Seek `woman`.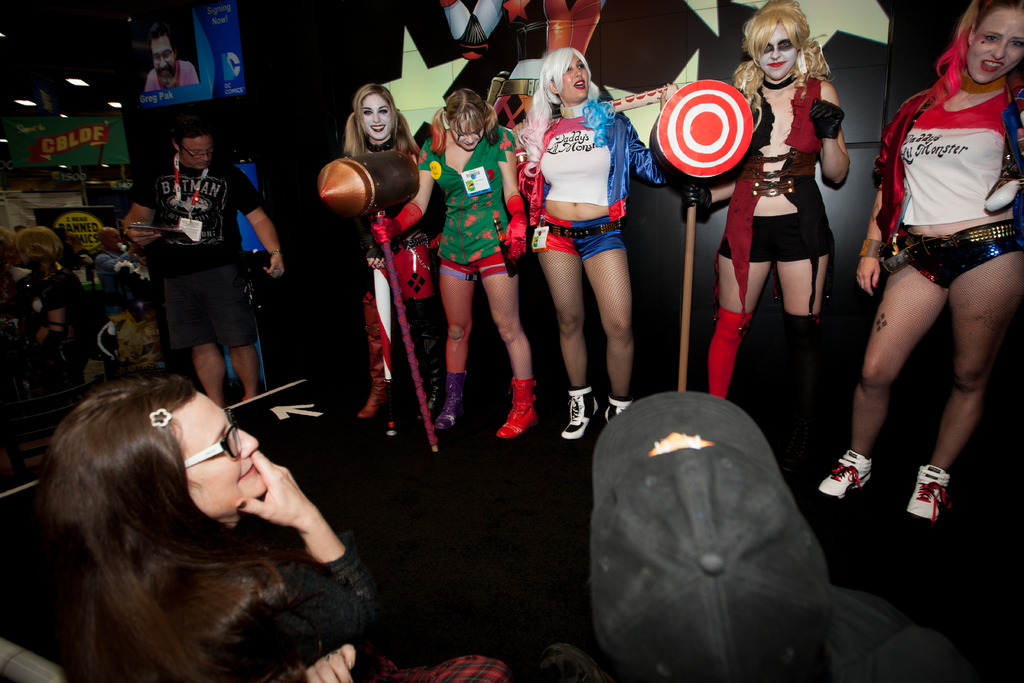
(left=819, top=2, right=1023, bottom=525).
